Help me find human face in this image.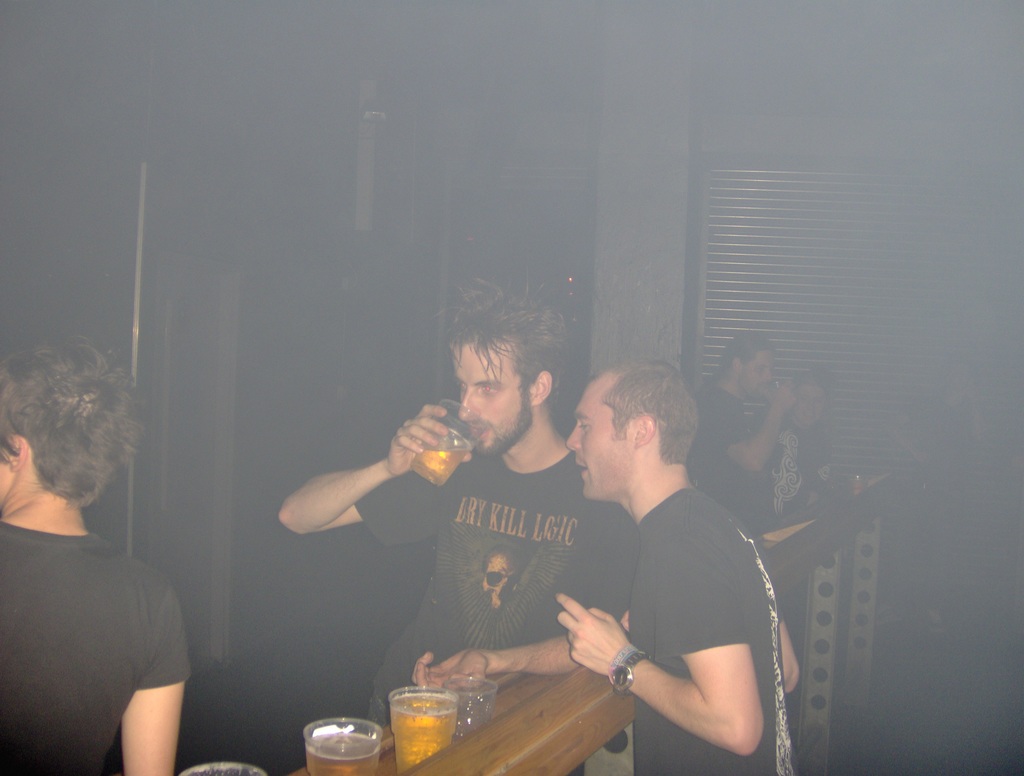
Found it: rect(740, 346, 772, 404).
